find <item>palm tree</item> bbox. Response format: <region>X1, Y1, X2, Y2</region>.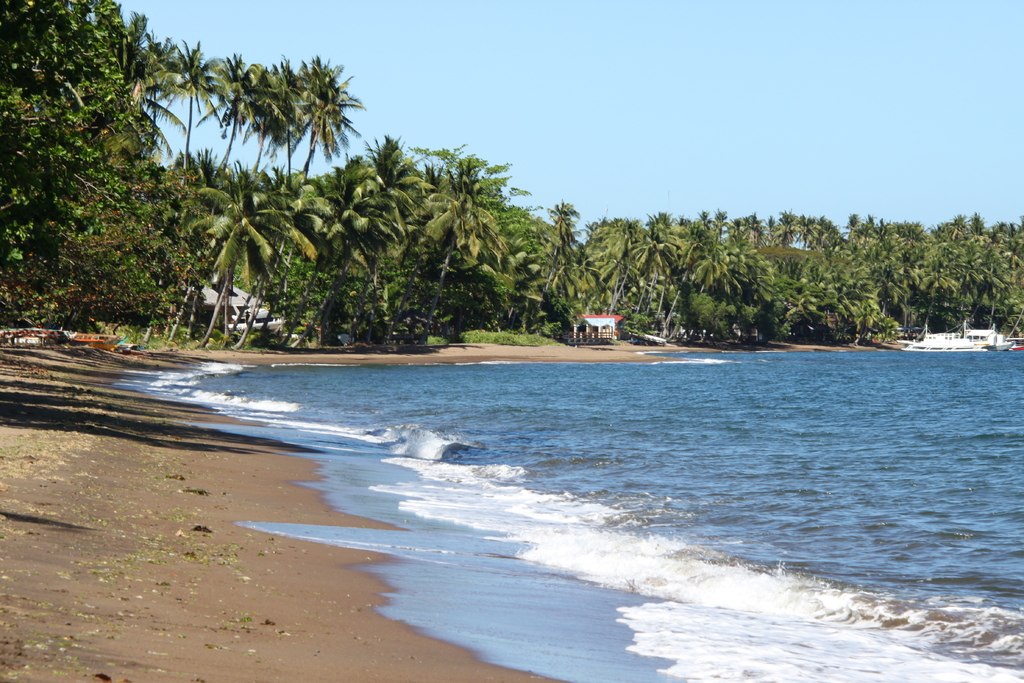
<region>287, 67, 350, 190</region>.
